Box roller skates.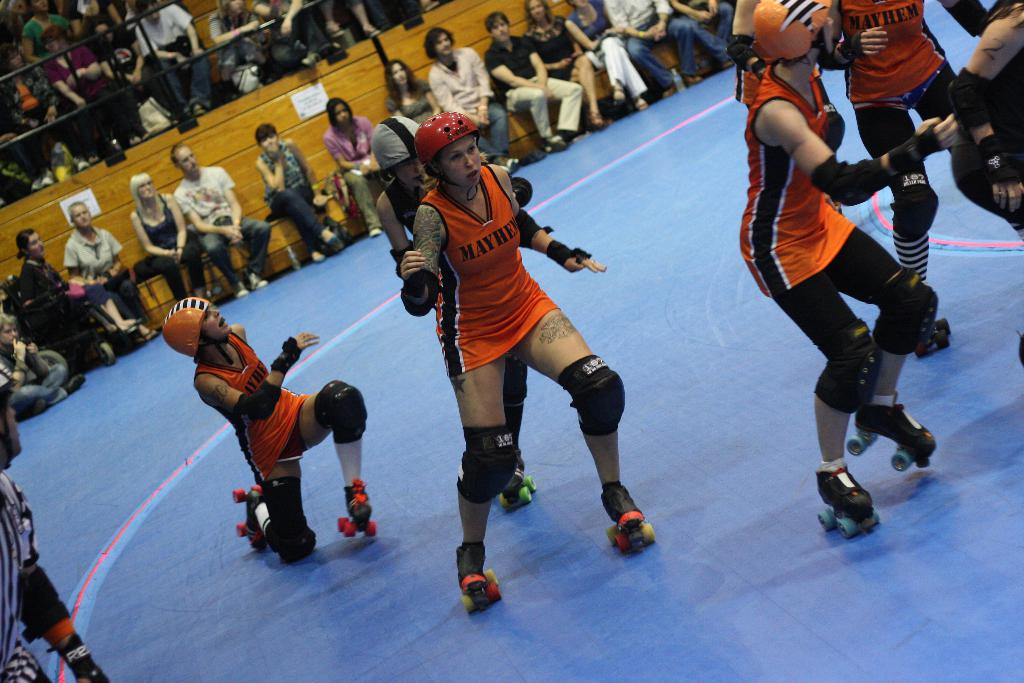
(600,480,659,555).
